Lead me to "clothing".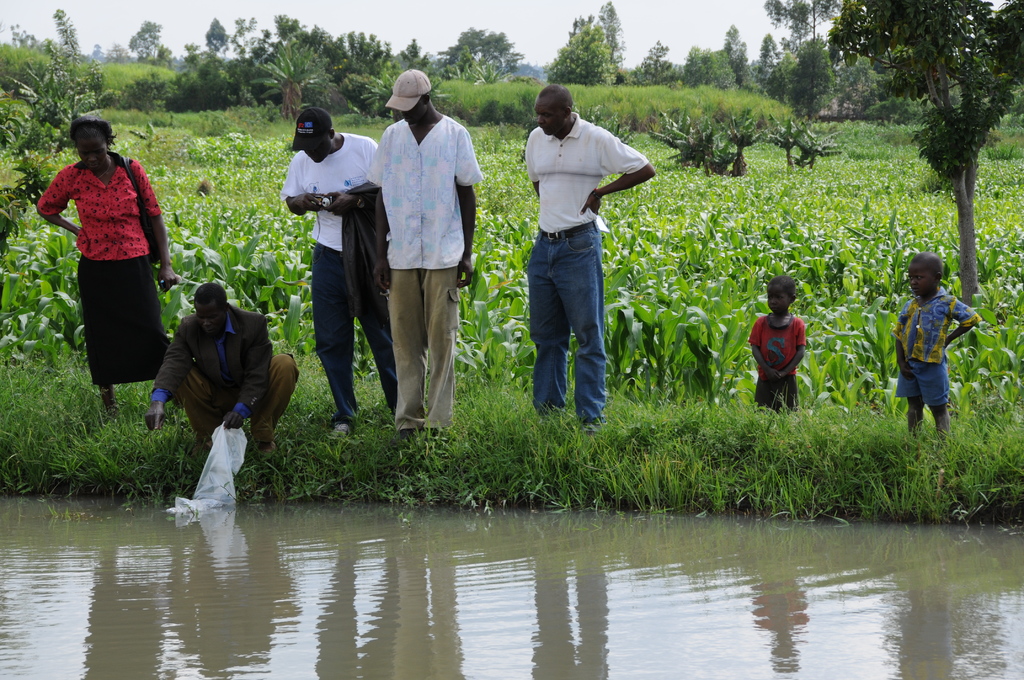
Lead to pyautogui.locateOnScreen(747, 311, 804, 412).
